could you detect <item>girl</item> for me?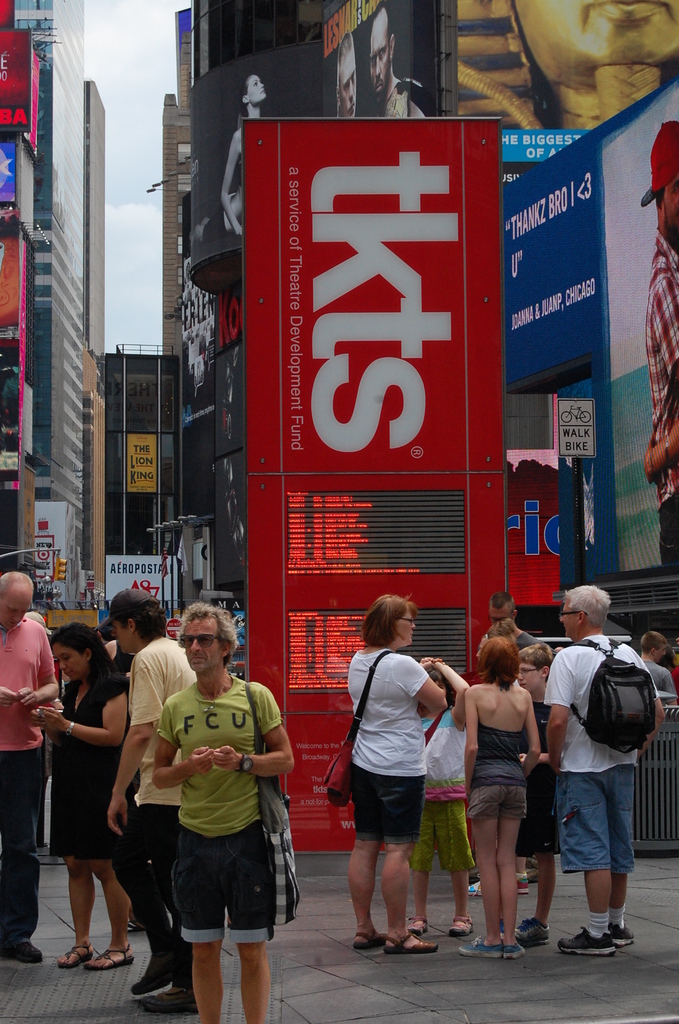
Detection result: box=[332, 589, 427, 951].
